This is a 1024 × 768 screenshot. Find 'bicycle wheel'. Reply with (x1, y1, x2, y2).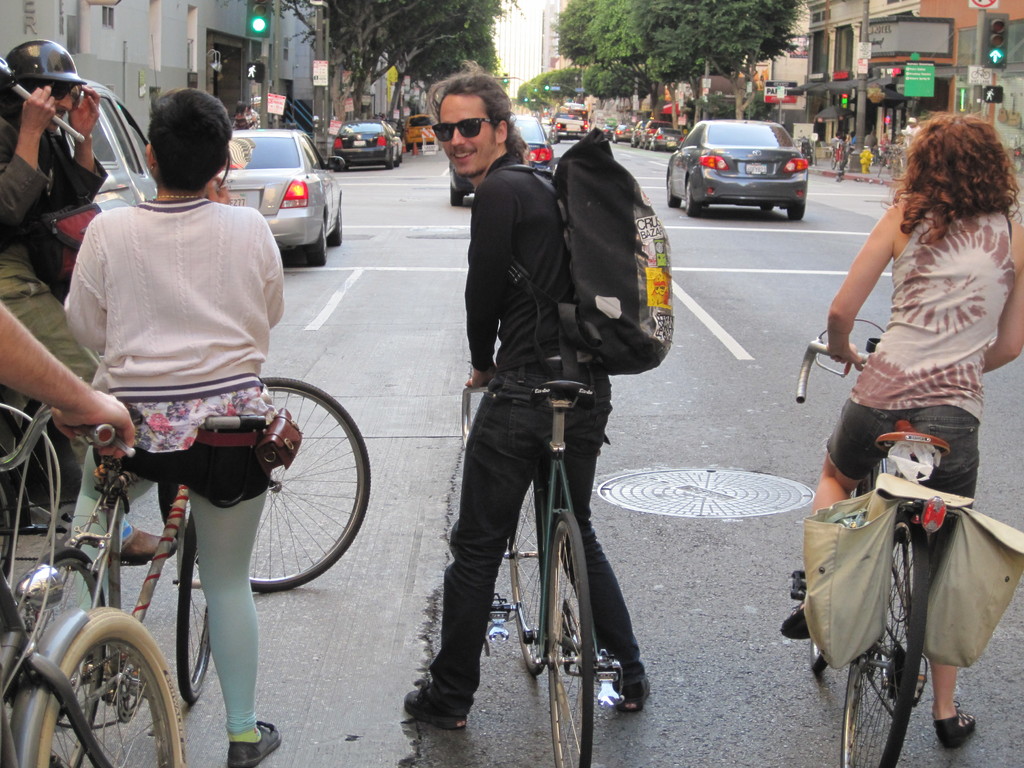
(888, 154, 899, 180).
